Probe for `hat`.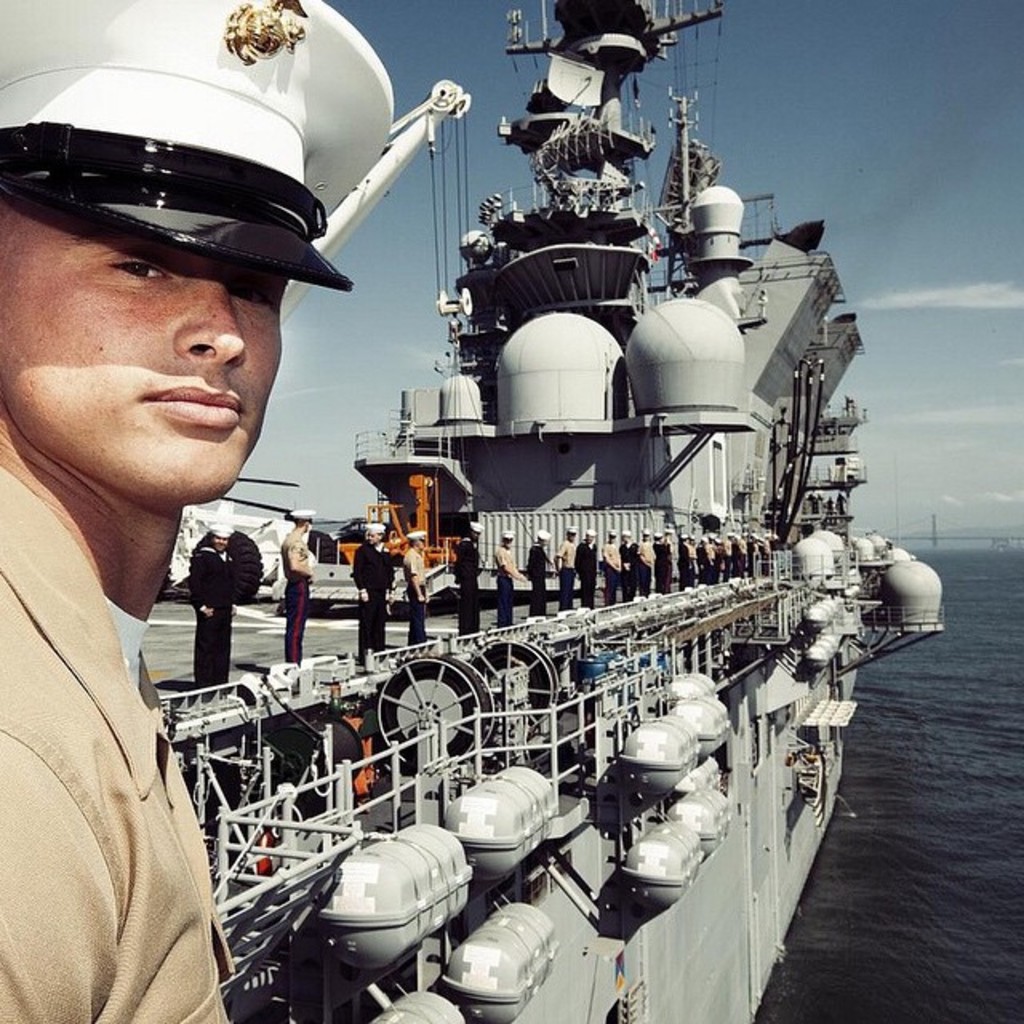
Probe result: {"left": 704, "top": 536, "right": 718, "bottom": 546}.
